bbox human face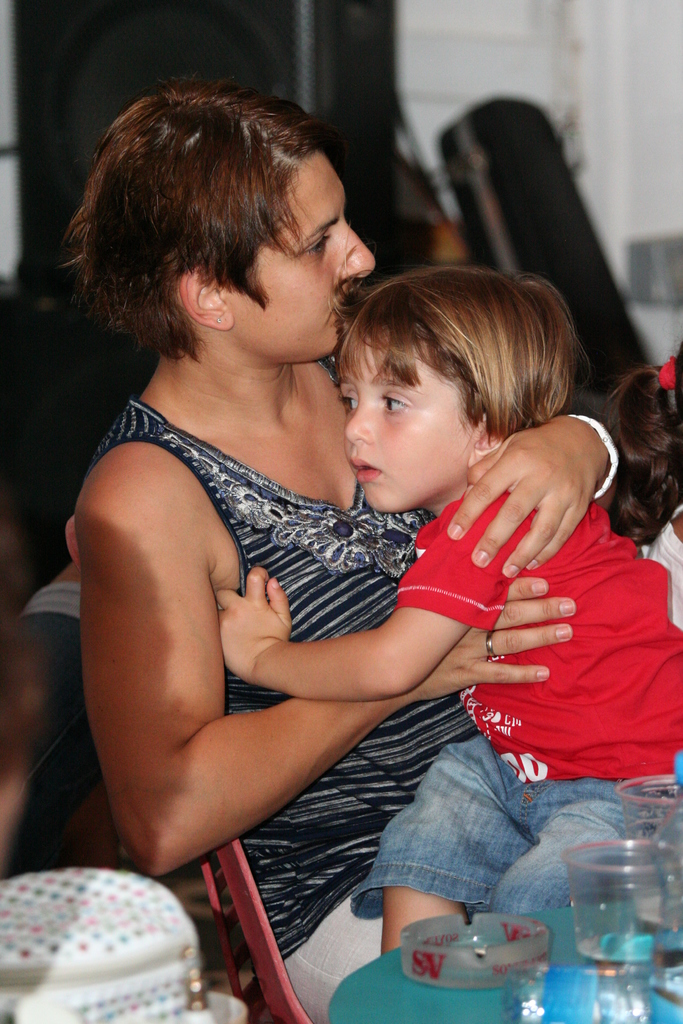
x1=226 y1=153 x2=376 y2=361
